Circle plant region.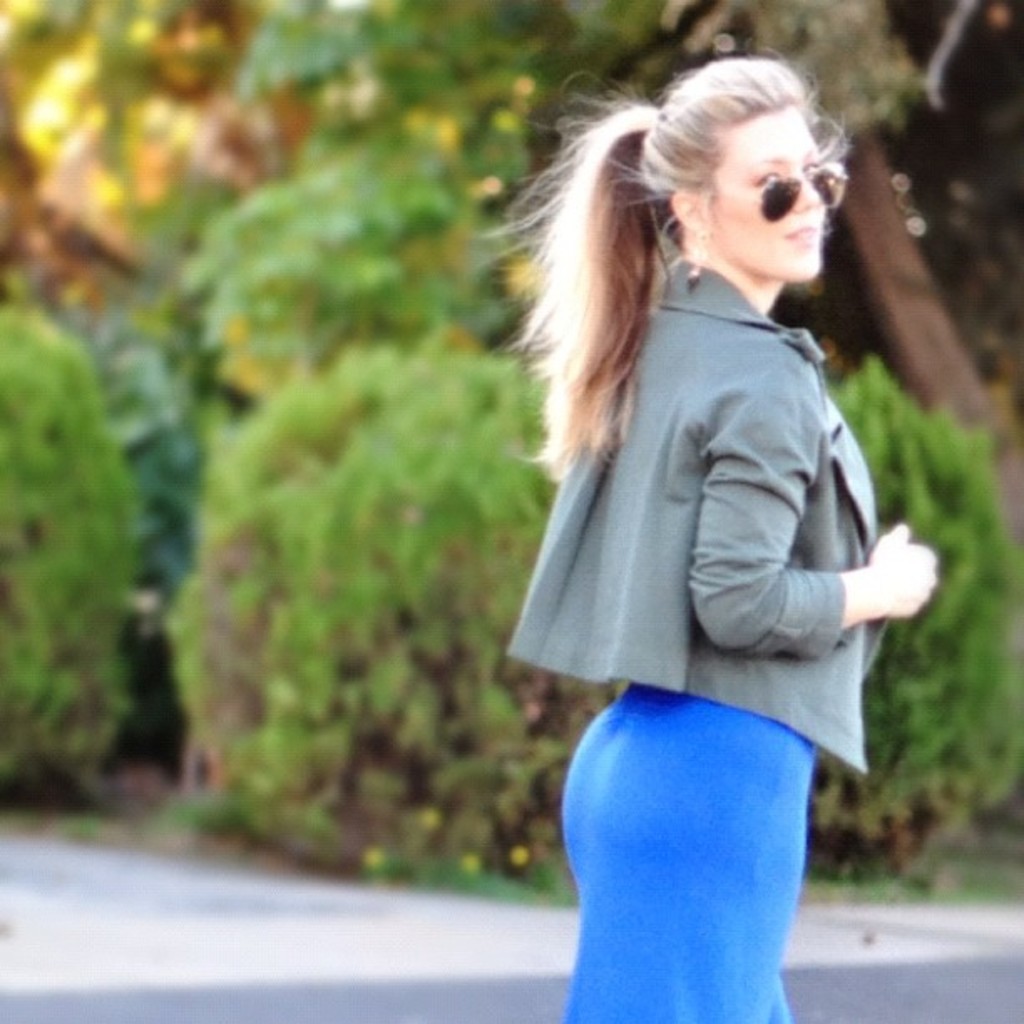
Region: [x1=0, y1=301, x2=162, y2=808].
